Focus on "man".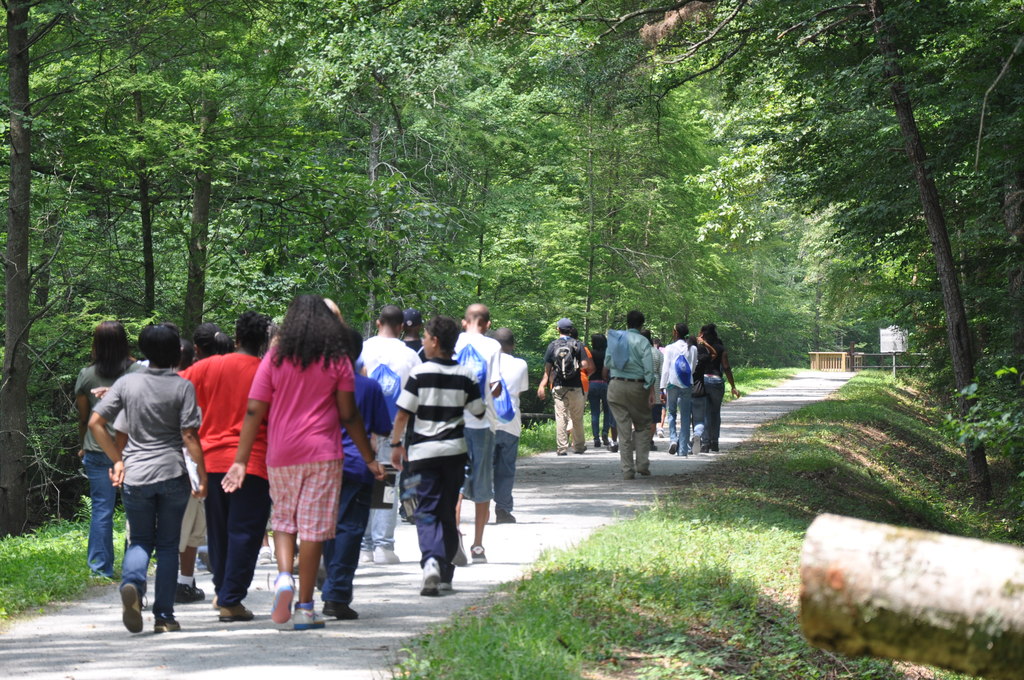
Focused at 493/327/532/518.
